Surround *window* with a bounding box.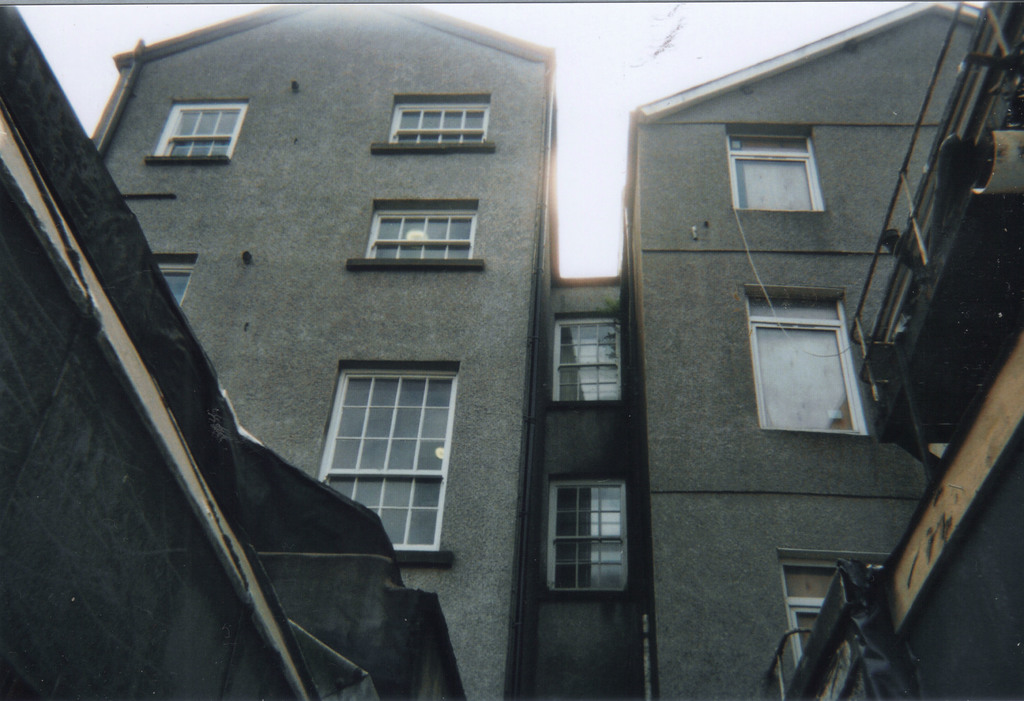
724 128 817 211.
